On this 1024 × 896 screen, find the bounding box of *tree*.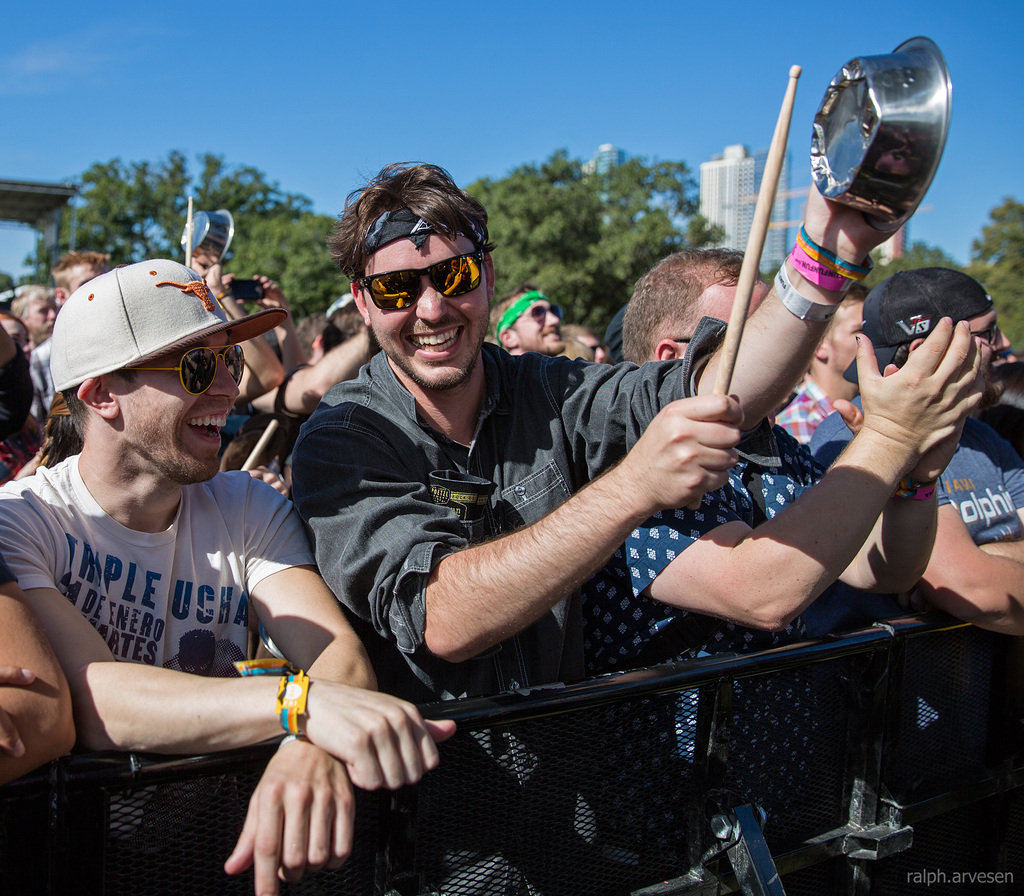
Bounding box: l=861, t=232, r=962, b=301.
